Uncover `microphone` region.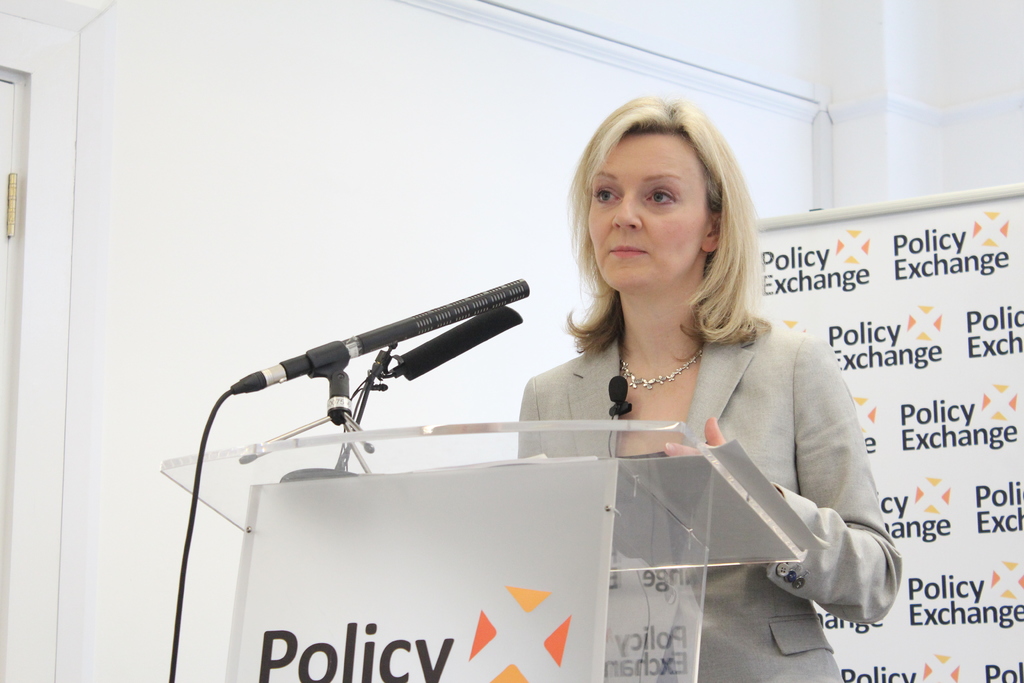
Uncovered: (172,279,531,491).
